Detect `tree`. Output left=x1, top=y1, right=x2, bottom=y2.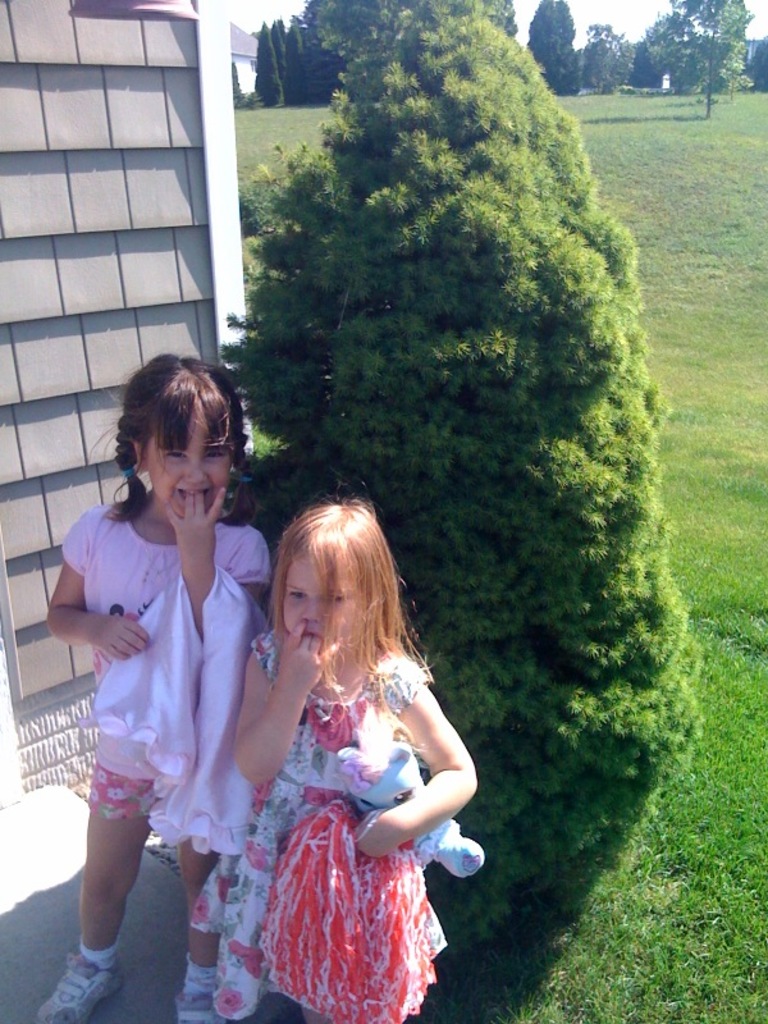
left=526, top=0, right=586, bottom=90.
